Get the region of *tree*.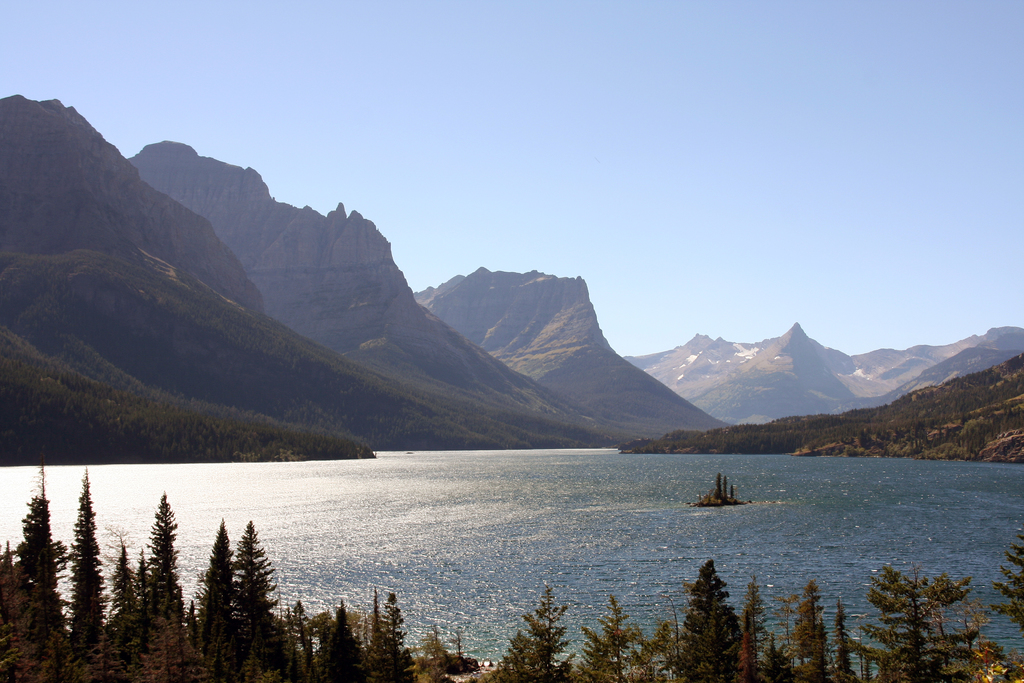
pyautogui.locateOnScreen(410, 639, 456, 679).
